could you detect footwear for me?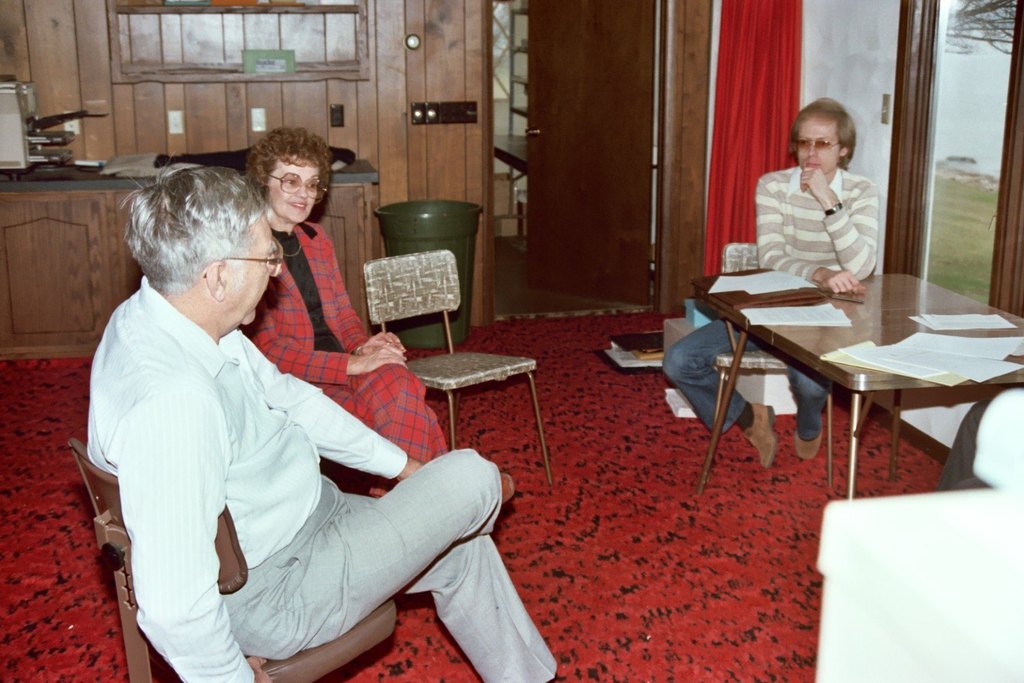
Detection result: detection(789, 427, 823, 462).
